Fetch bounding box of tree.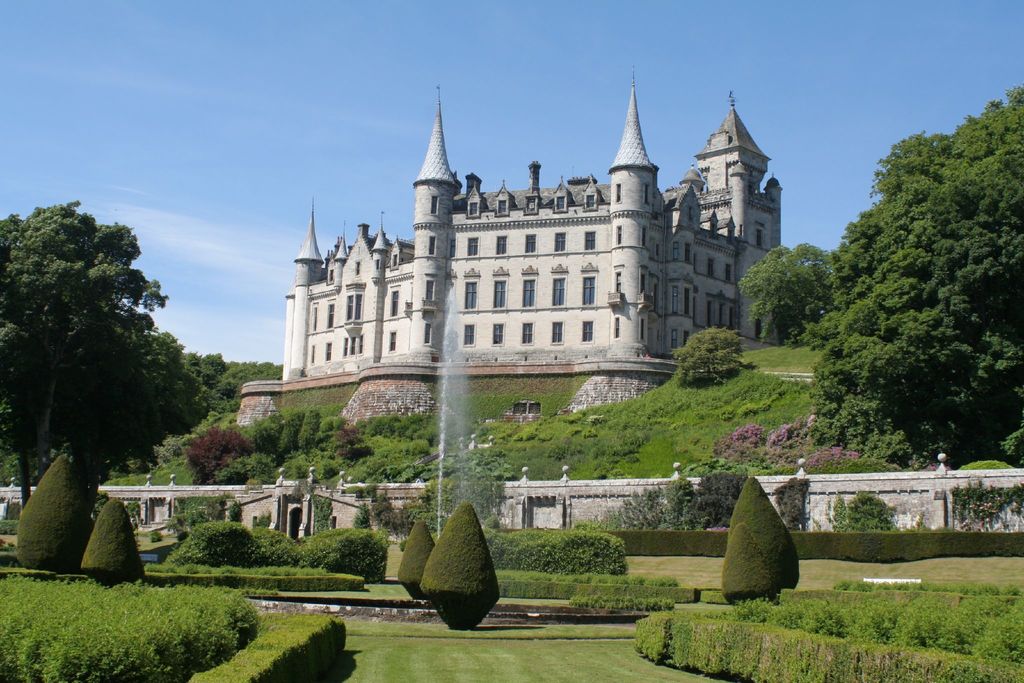
Bbox: 333:426:374:462.
